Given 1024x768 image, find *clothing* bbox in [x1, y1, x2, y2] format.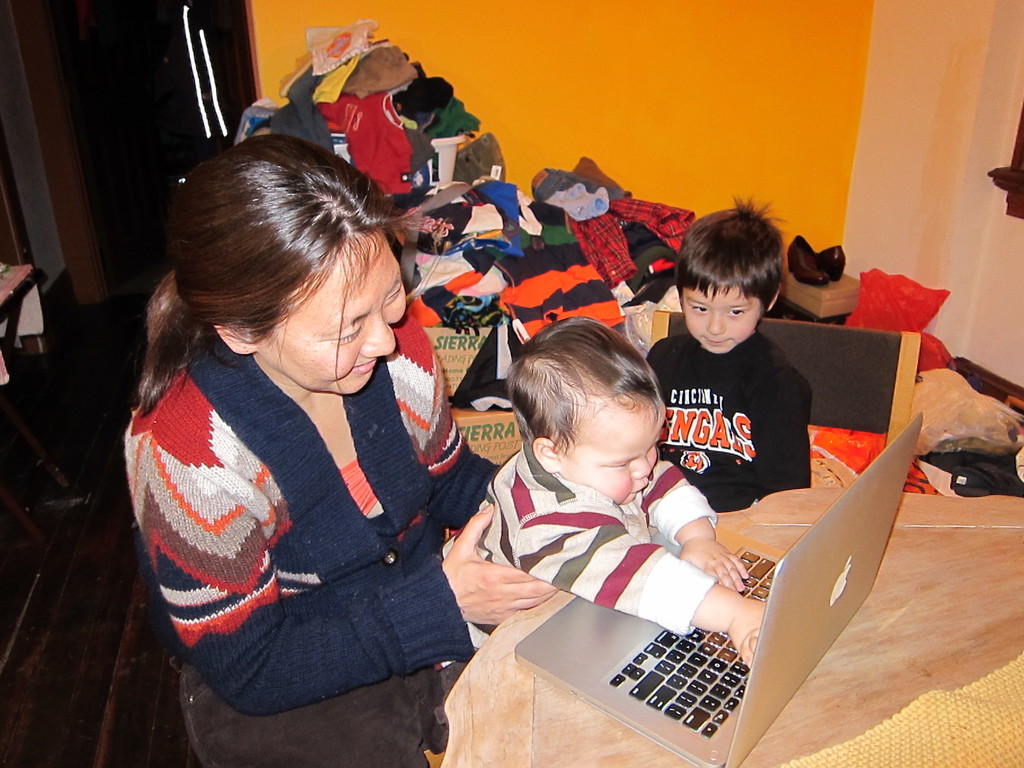
[470, 430, 721, 651].
